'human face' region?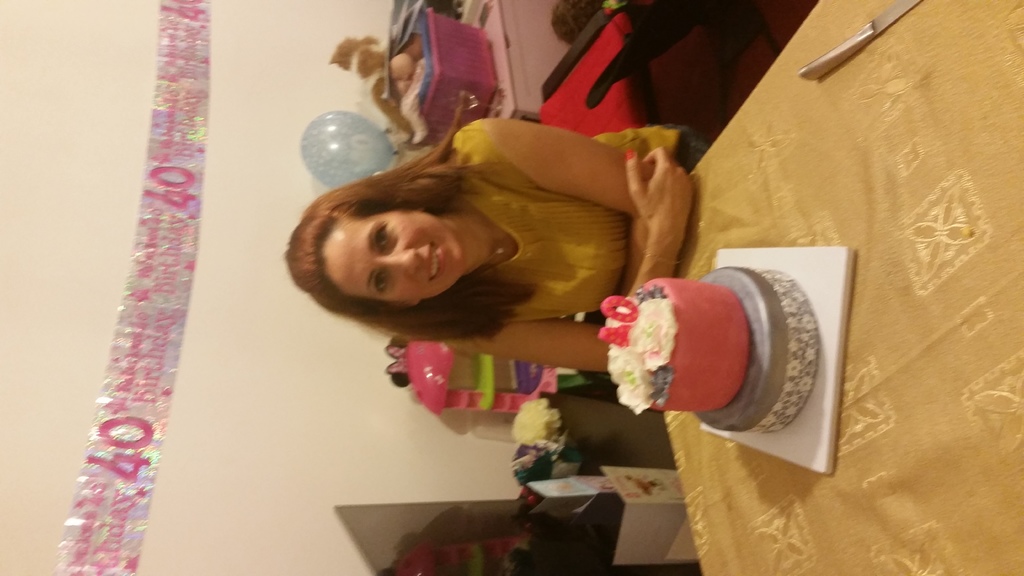
321 212 465 308
